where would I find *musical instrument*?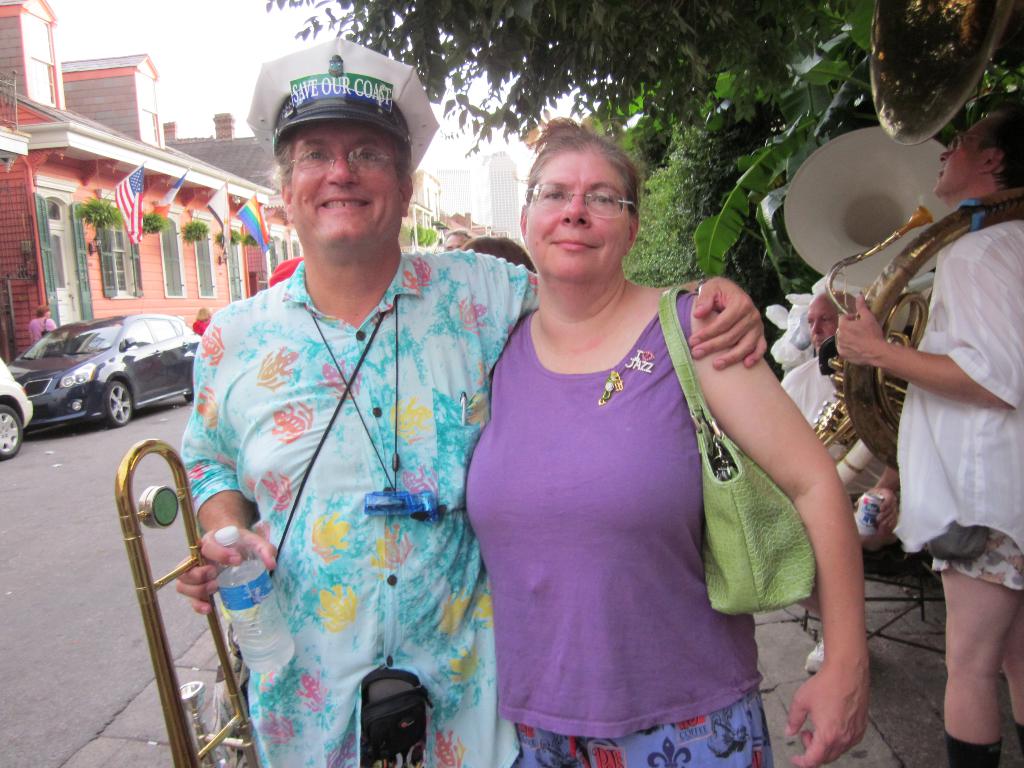
At (777,122,963,440).
